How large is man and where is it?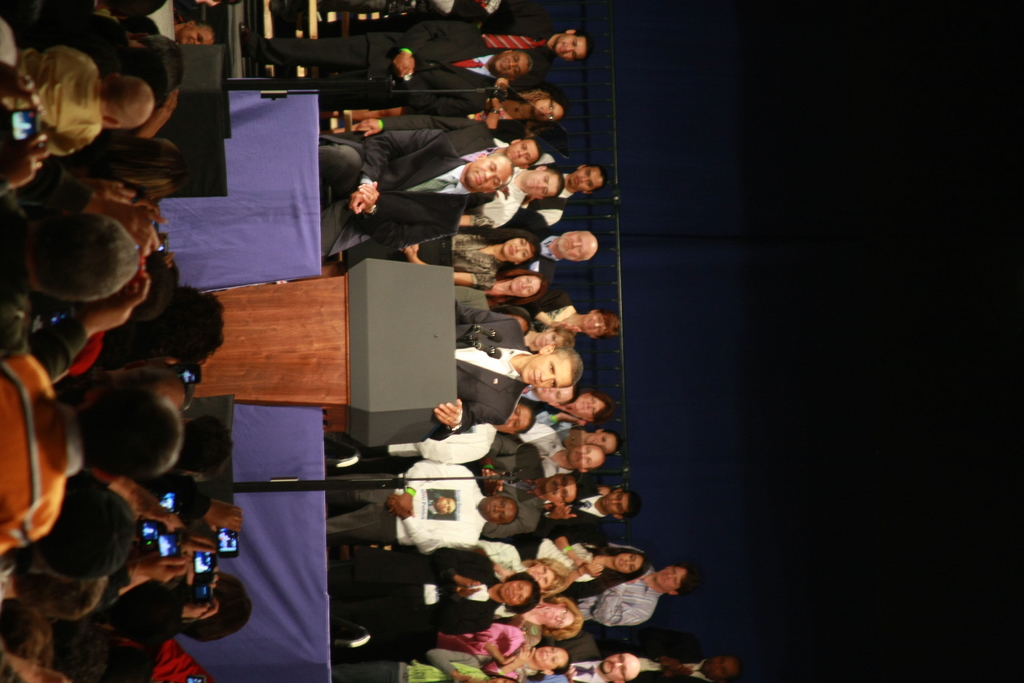
Bounding box: [left=321, top=461, right=524, bottom=566].
